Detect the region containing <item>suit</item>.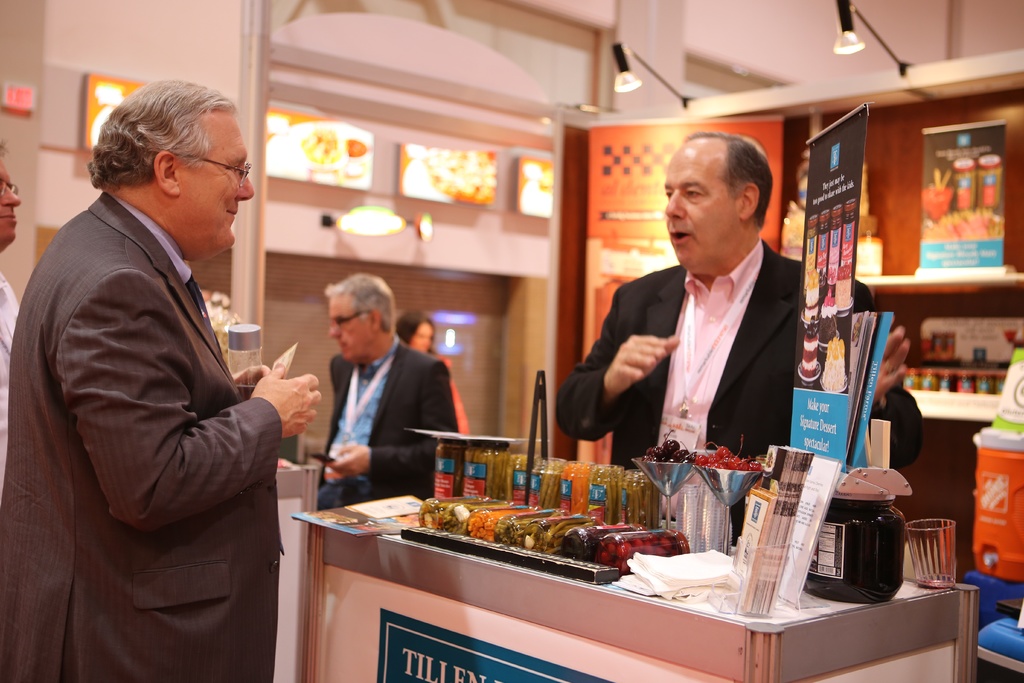
bbox(557, 233, 927, 545).
